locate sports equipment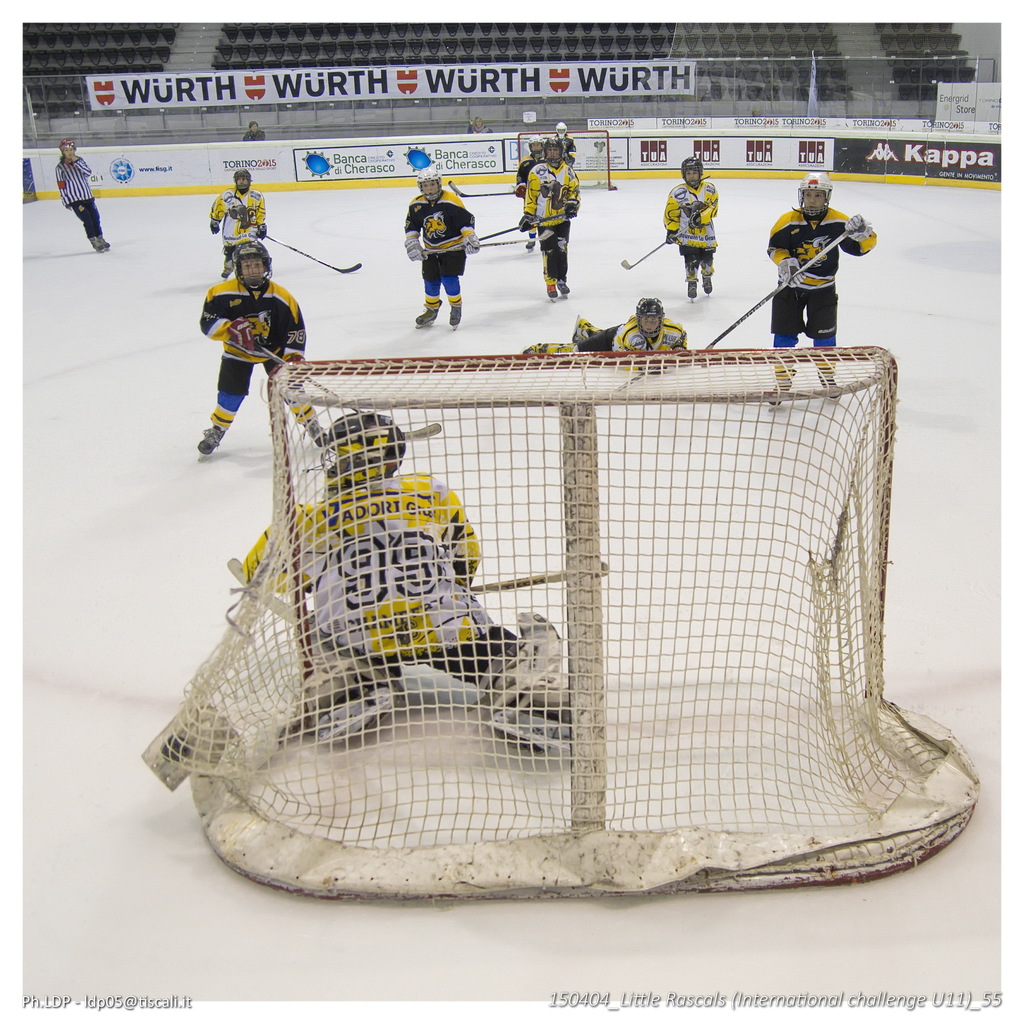
(x1=798, y1=168, x2=833, y2=213)
